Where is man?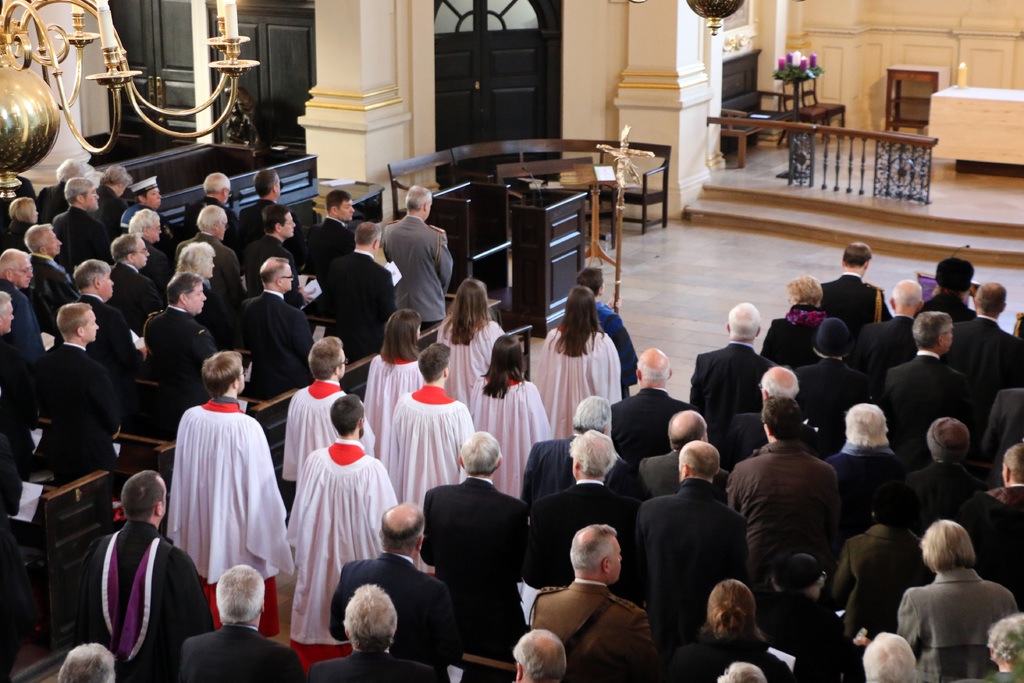
791,320,871,433.
